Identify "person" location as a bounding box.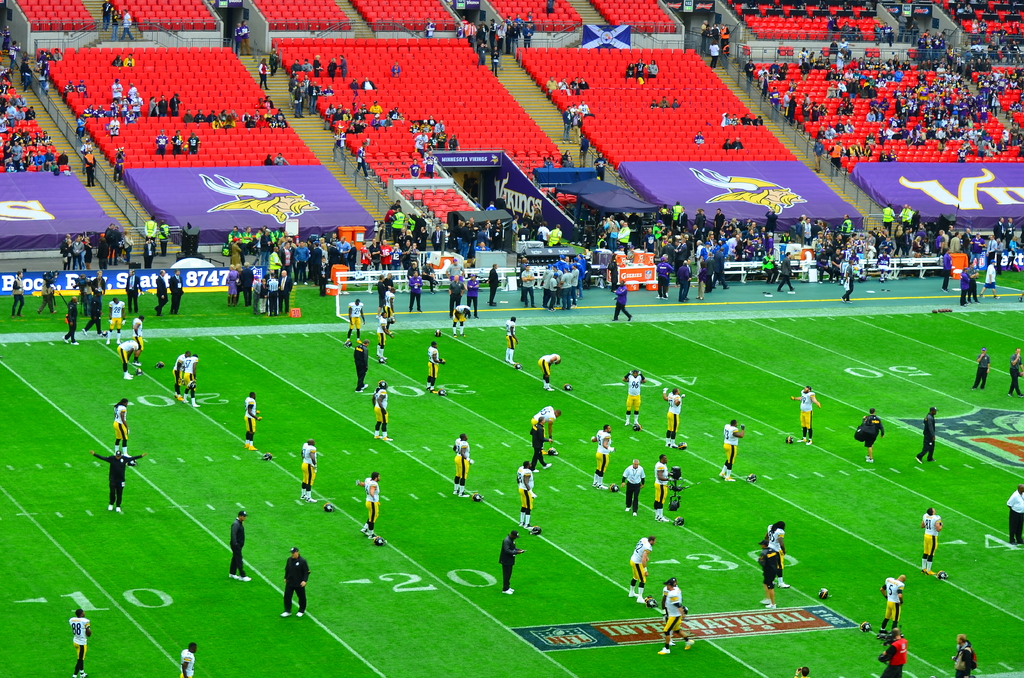
{"x1": 174, "y1": 355, "x2": 189, "y2": 405}.
